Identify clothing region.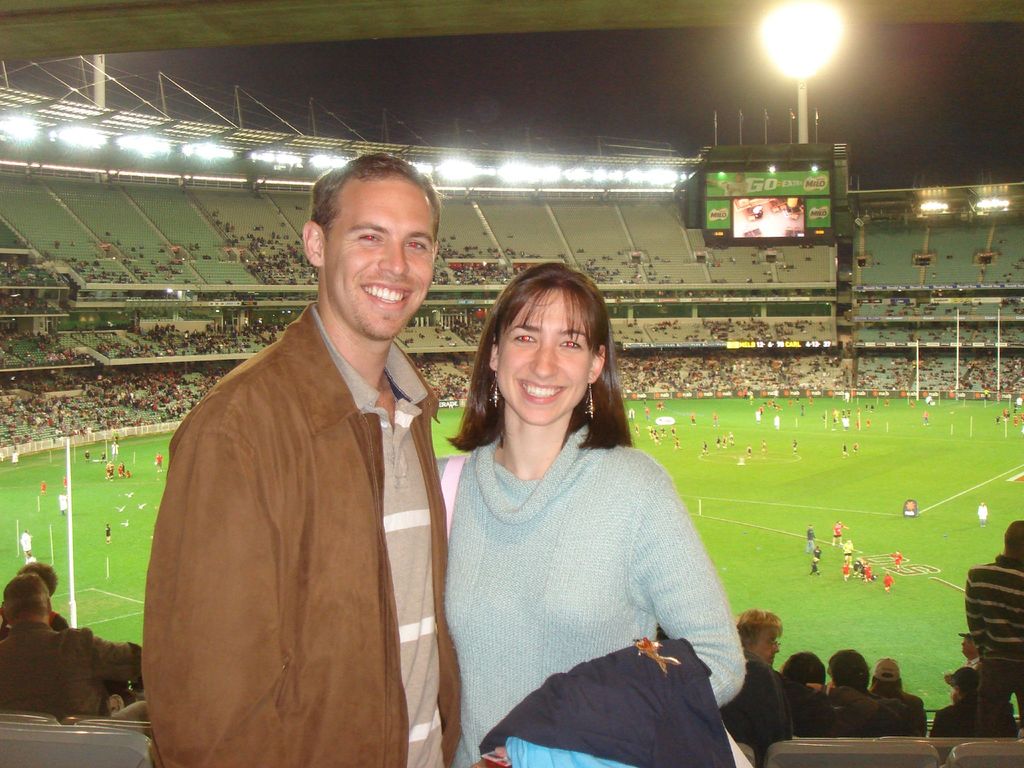
Region: <box>810,540,826,563</box>.
